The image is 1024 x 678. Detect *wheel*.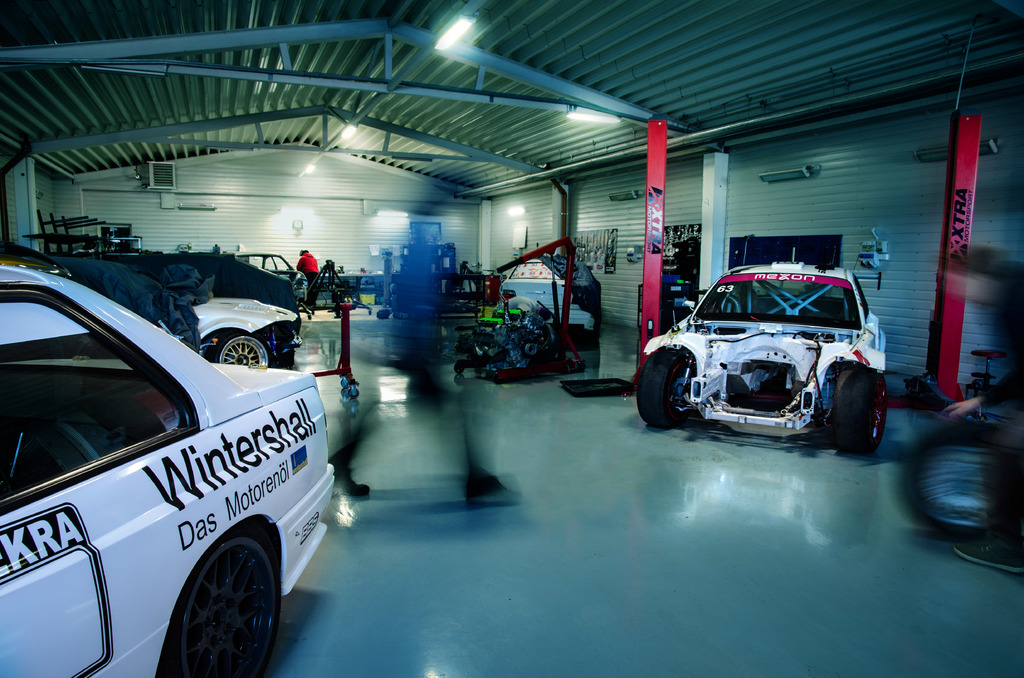
Detection: left=203, top=330, right=273, bottom=367.
